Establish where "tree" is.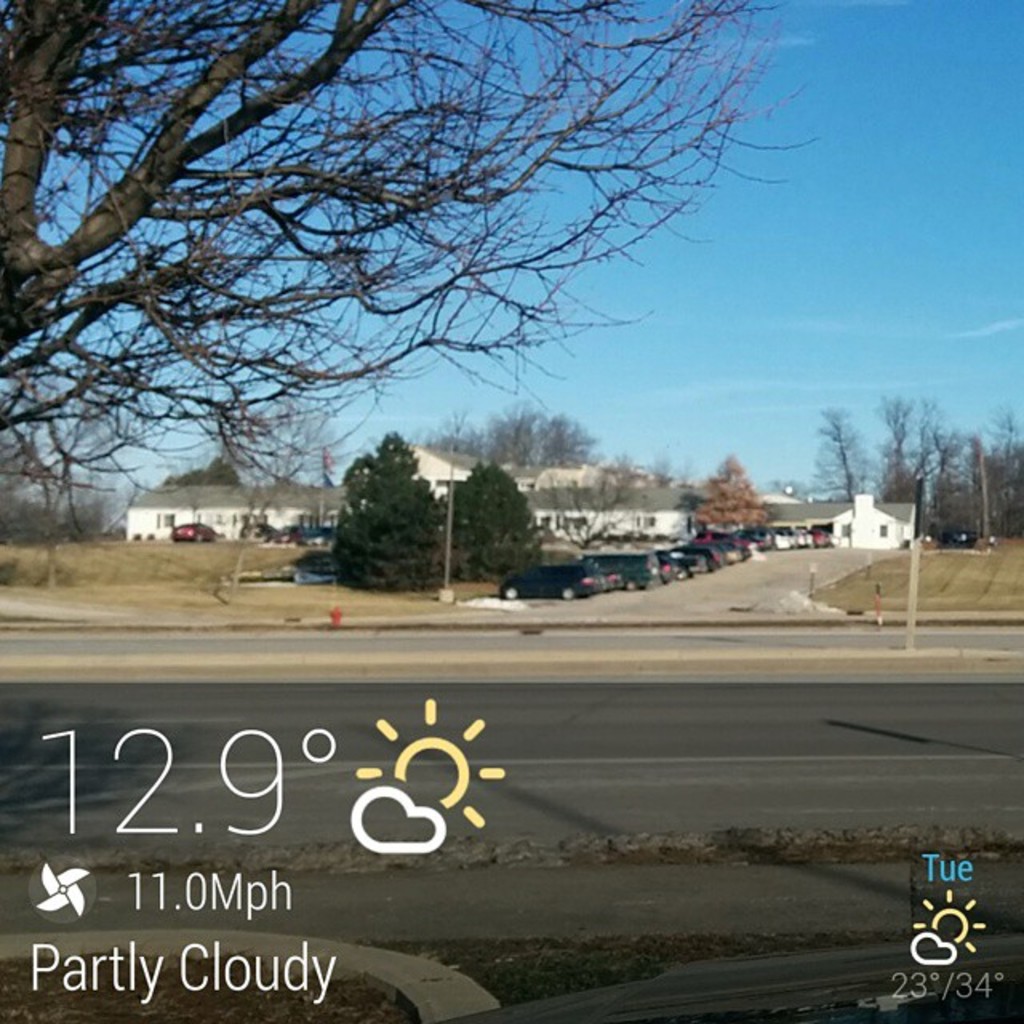
Established at {"left": 690, "top": 458, "right": 758, "bottom": 552}.
